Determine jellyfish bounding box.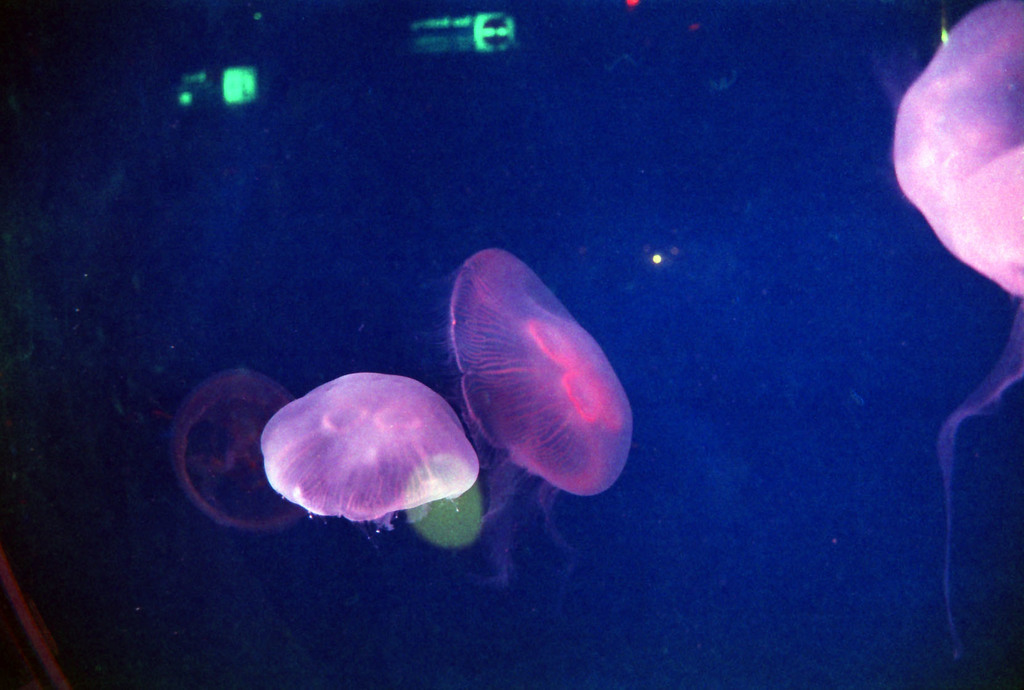
Determined: [893, 0, 1023, 622].
